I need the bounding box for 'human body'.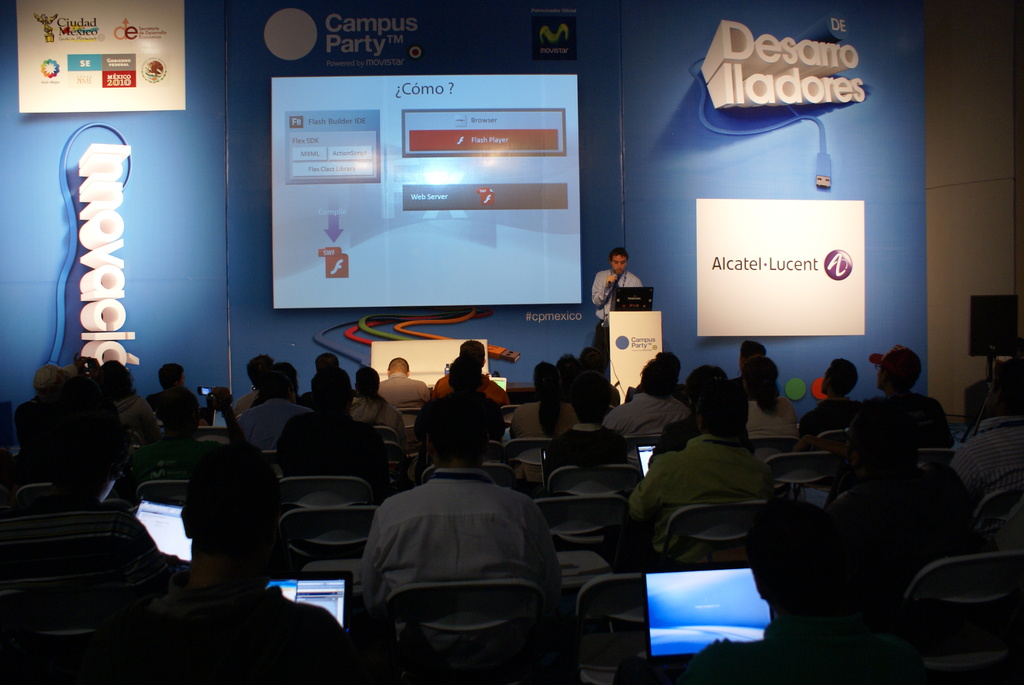
Here it is: crop(221, 342, 511, 455).
